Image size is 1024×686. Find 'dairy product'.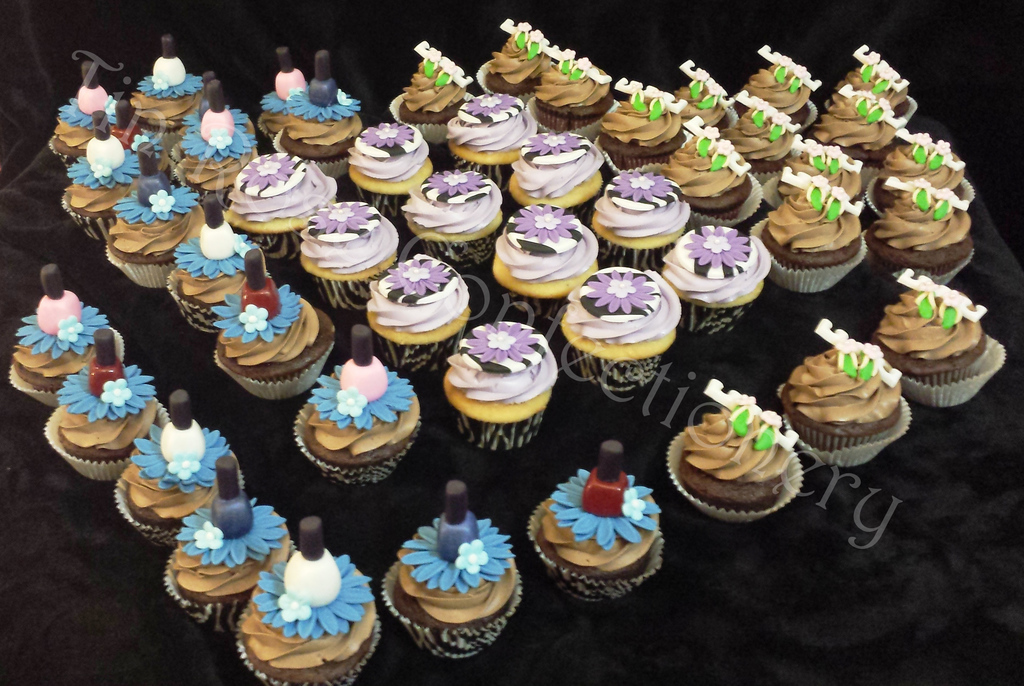
[left=762, top=74, right=856, bottom=141].
